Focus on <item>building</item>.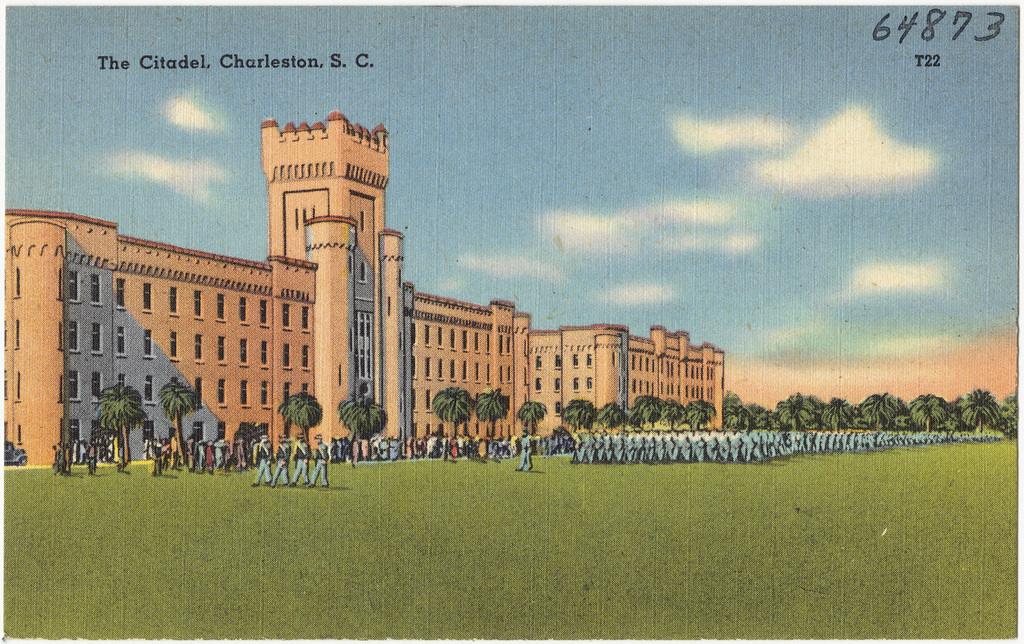
Focused at 5:115:720:456.
